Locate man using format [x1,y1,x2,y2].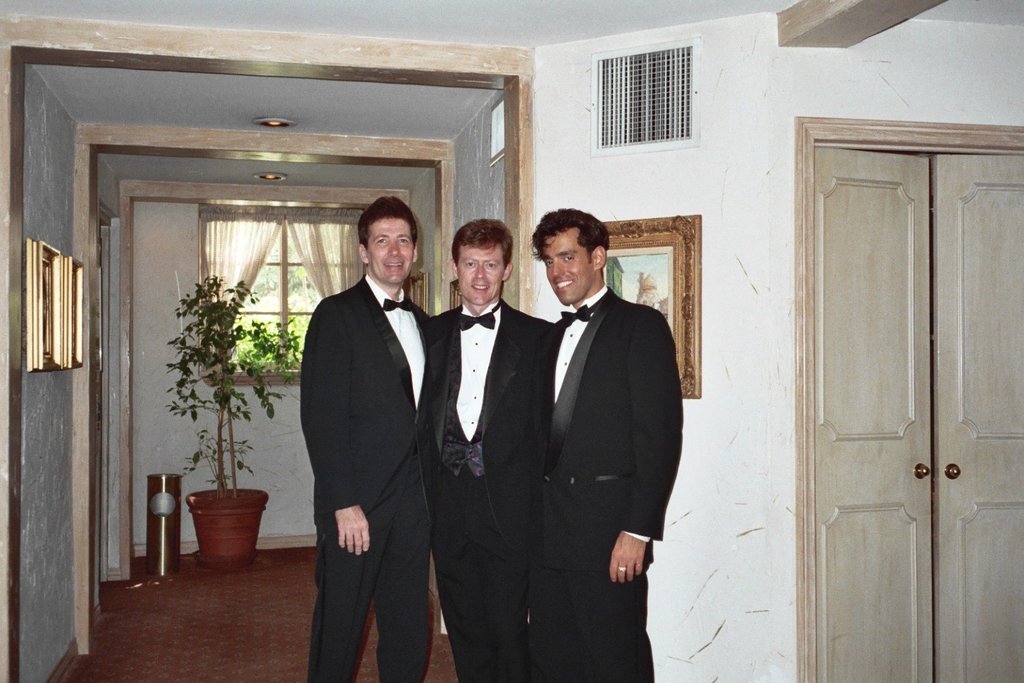
[431,217,552,682].
